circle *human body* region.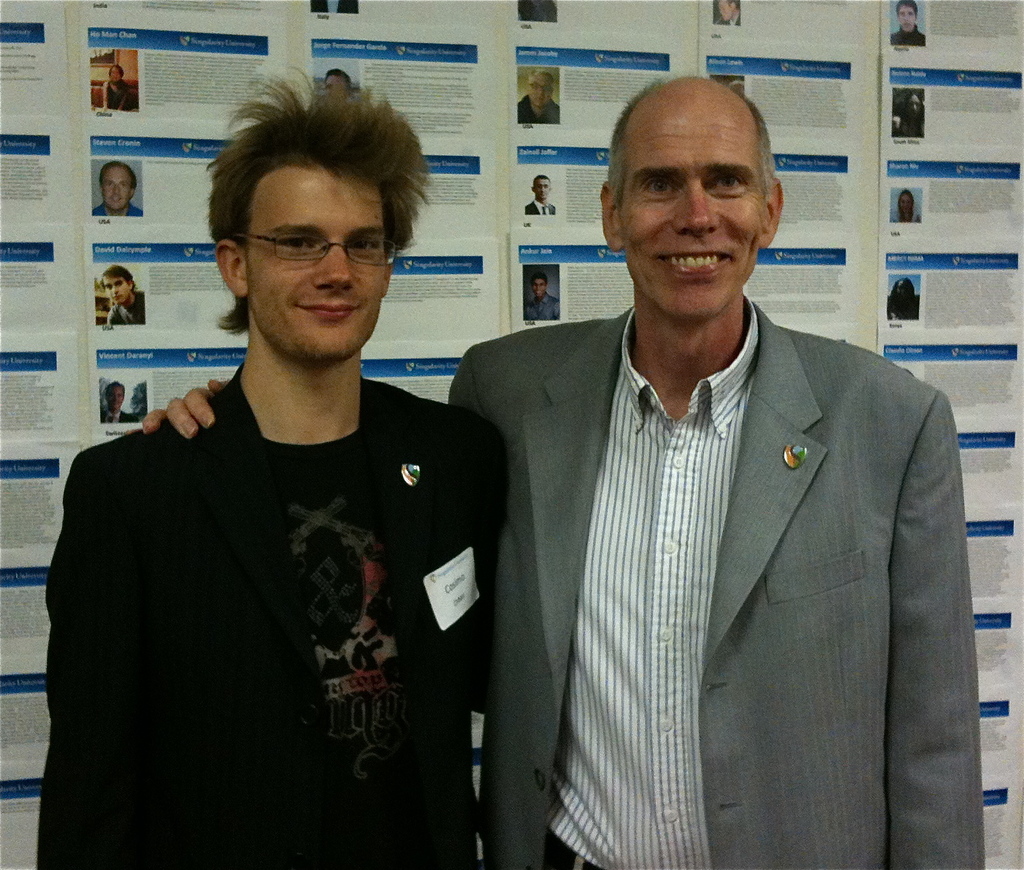
Region: box=[524, 293, 563, 323].
